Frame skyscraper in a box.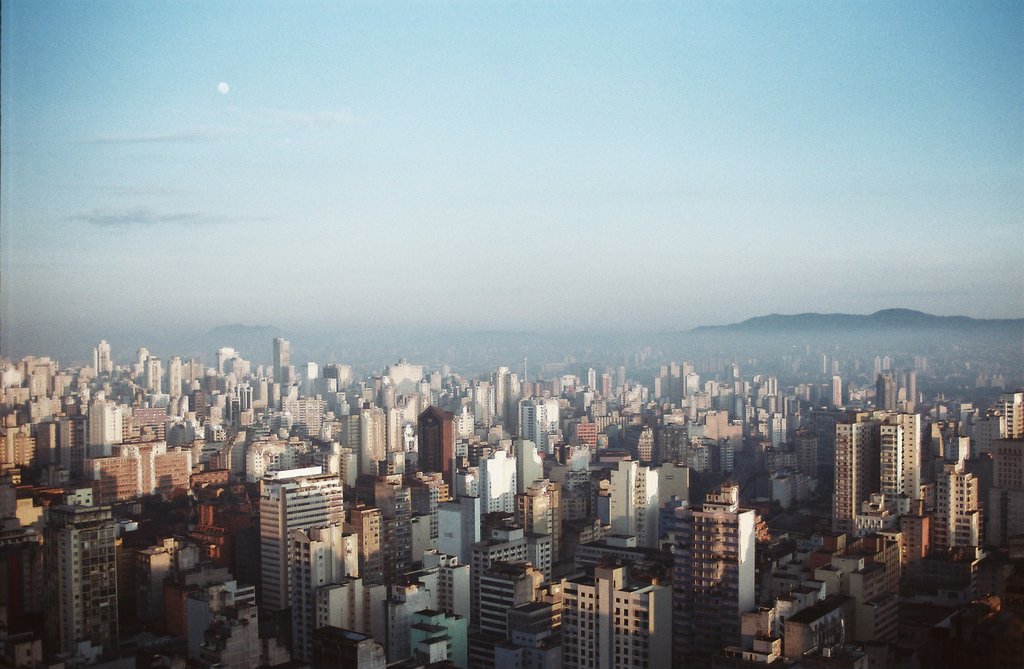
535:392:566:464.
